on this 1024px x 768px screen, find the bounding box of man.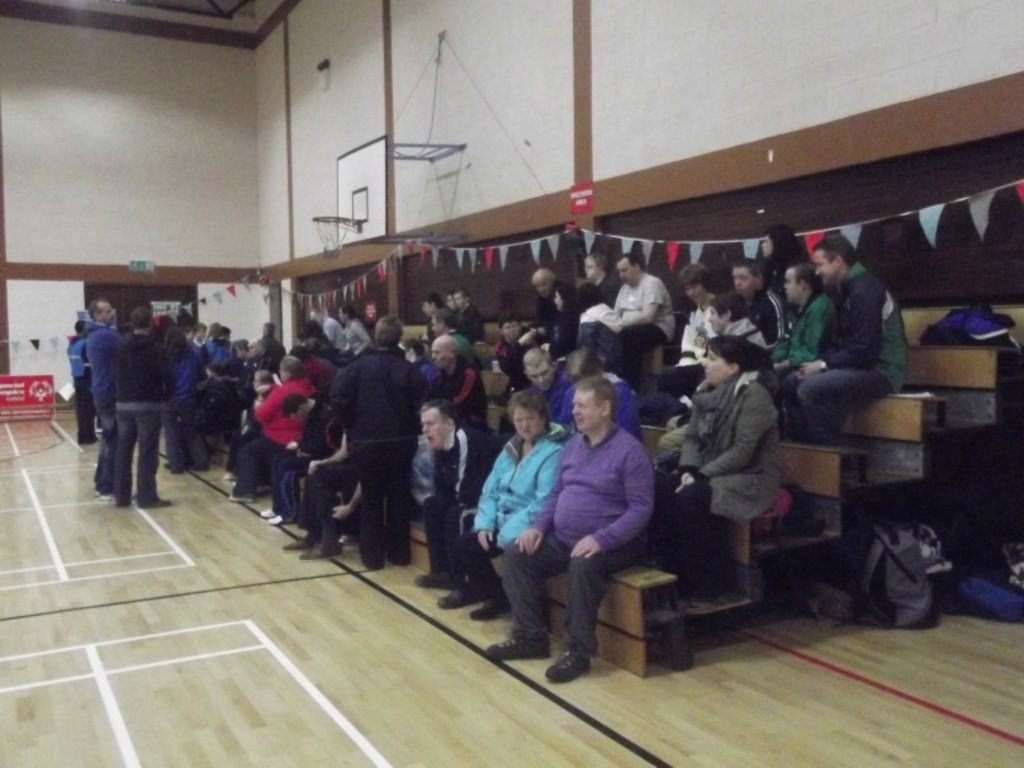
Bounding box: [left=784, top=237, right=914, bottom=449].
